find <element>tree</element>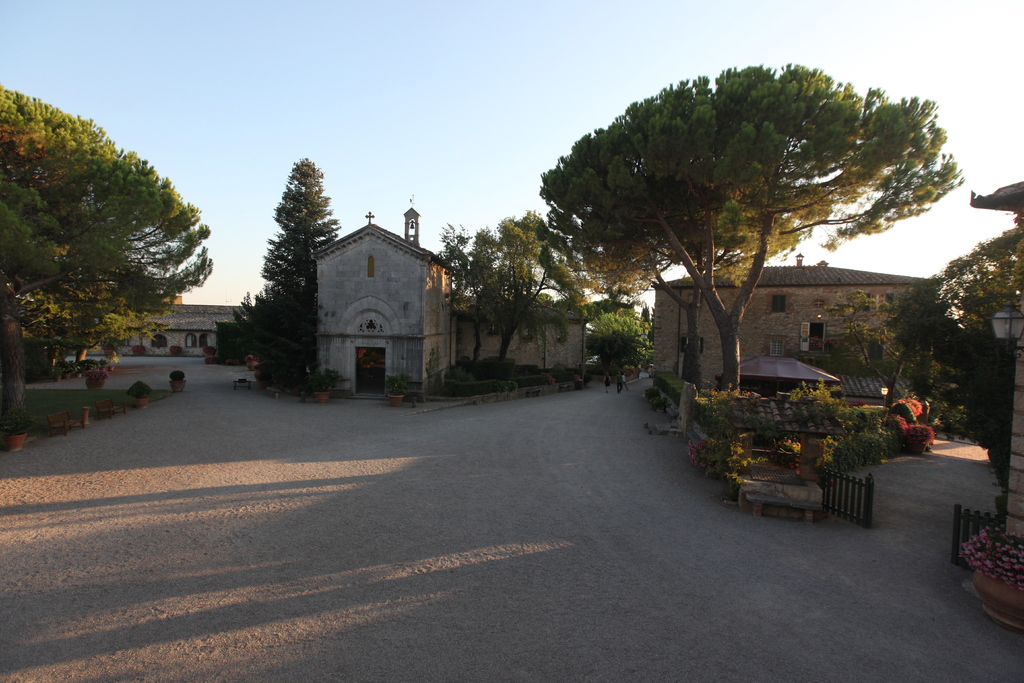
0, 81, 232, 423
